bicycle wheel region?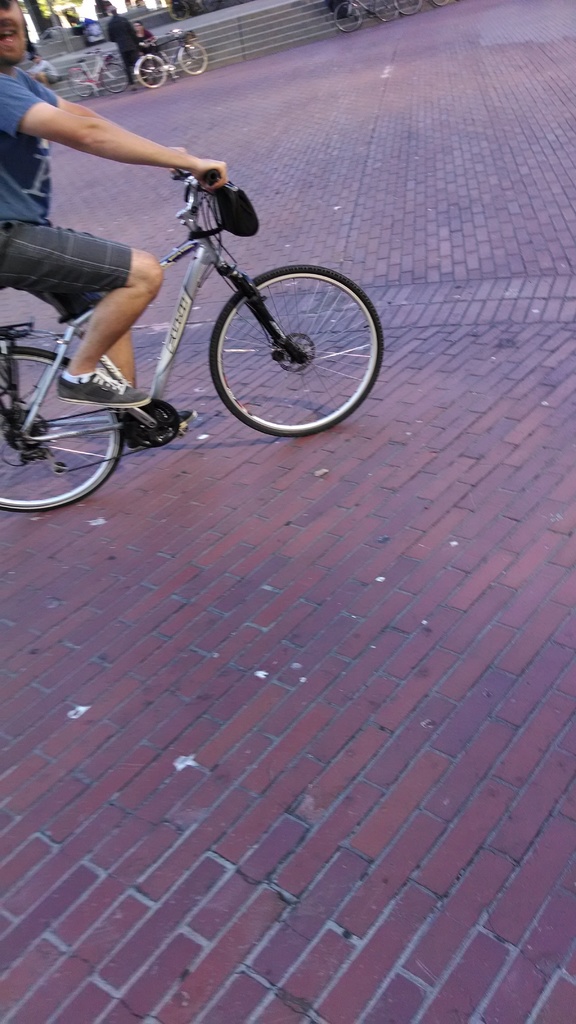
pyautogui.locateOnScreen(333, 3, 362, 32)
